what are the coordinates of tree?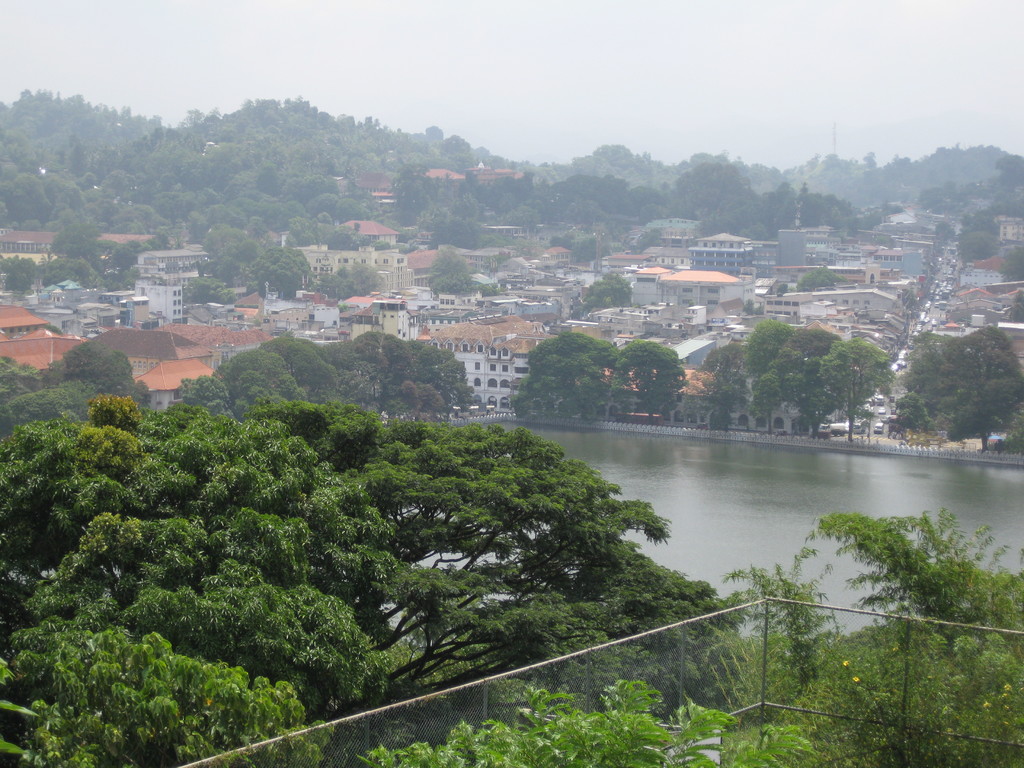
x1=752, y1=317, x2=838, y2=436.
